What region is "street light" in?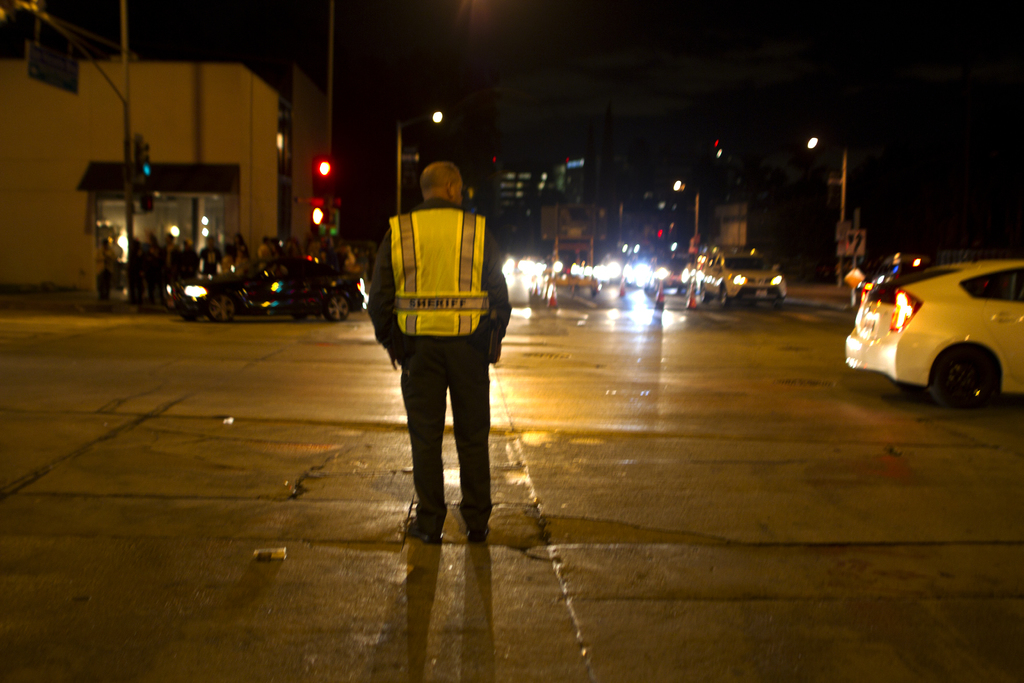
{"left": 395, "top": 108, "right": 449, "bottom": 220}.
